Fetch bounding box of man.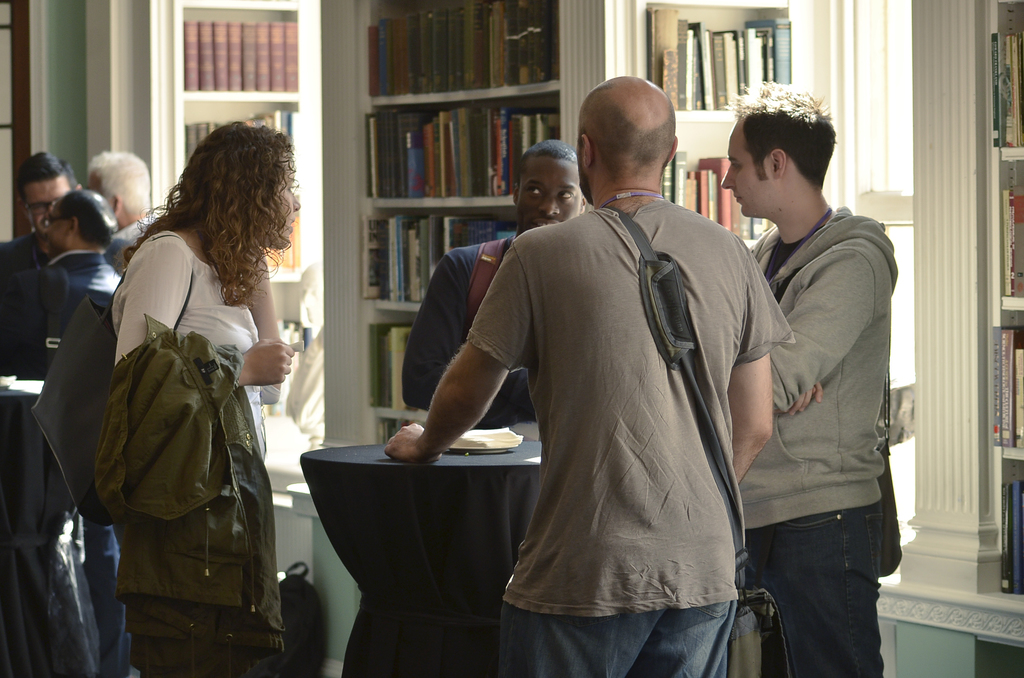
Bbox: select_region(710, 76, 912, 677).
